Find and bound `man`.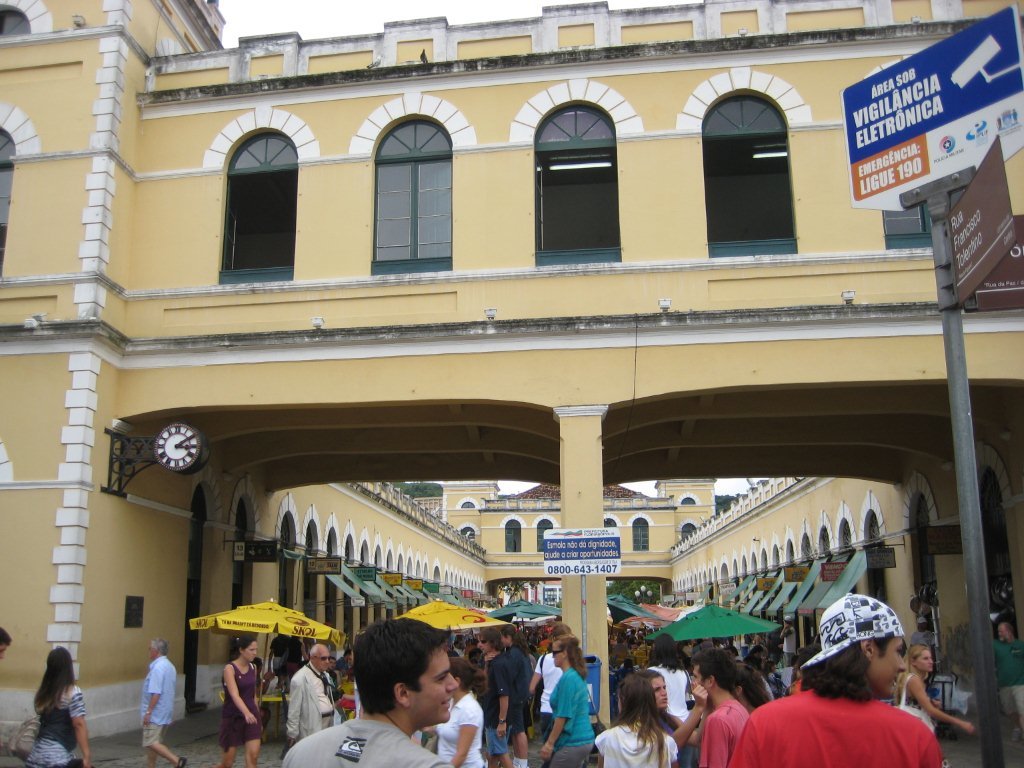
Bound: select_region(688, 647, 749, 767).
